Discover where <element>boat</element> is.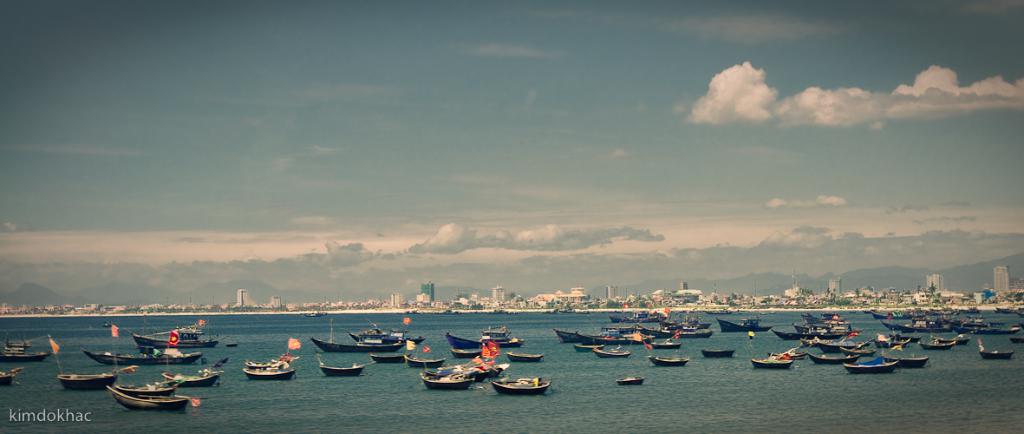
Discovered at <box>0,368,22,386</box>.
